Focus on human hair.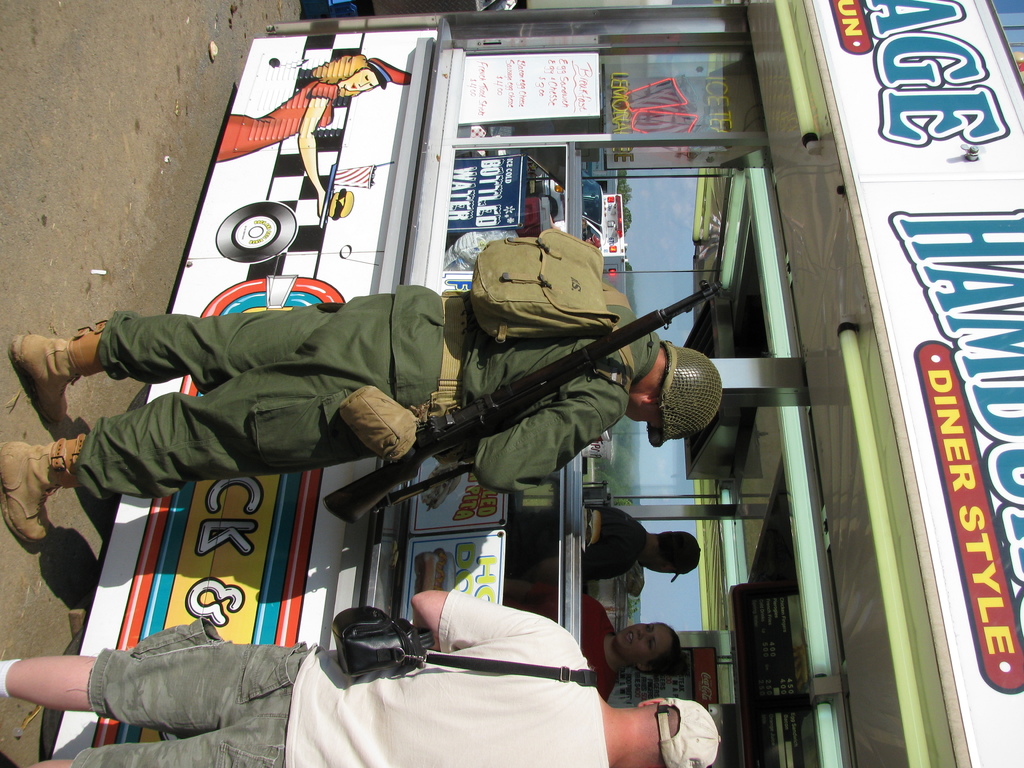
Focused at locate(639, 621, 682, 676).
